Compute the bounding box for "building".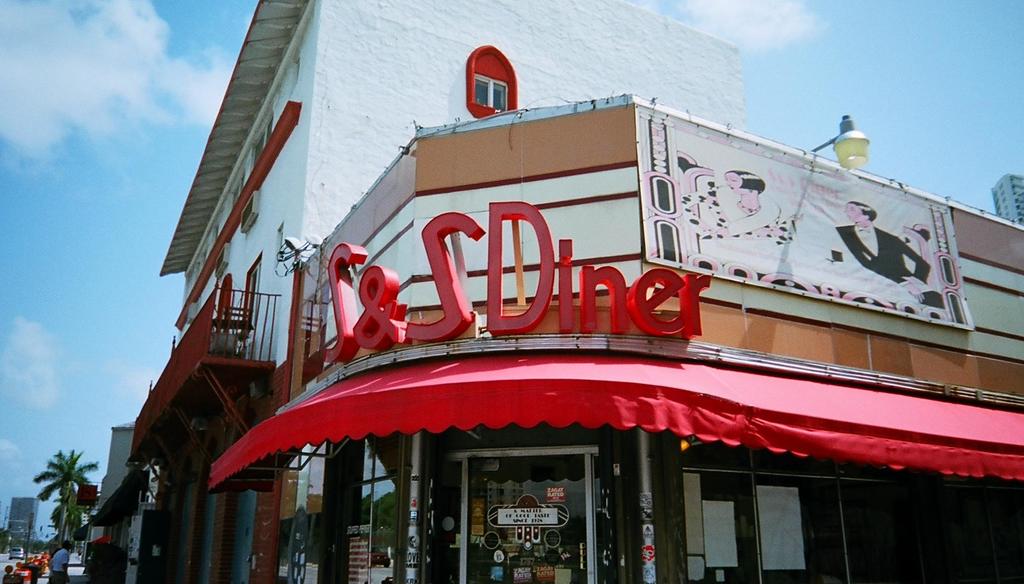
[162,0,739,578].
